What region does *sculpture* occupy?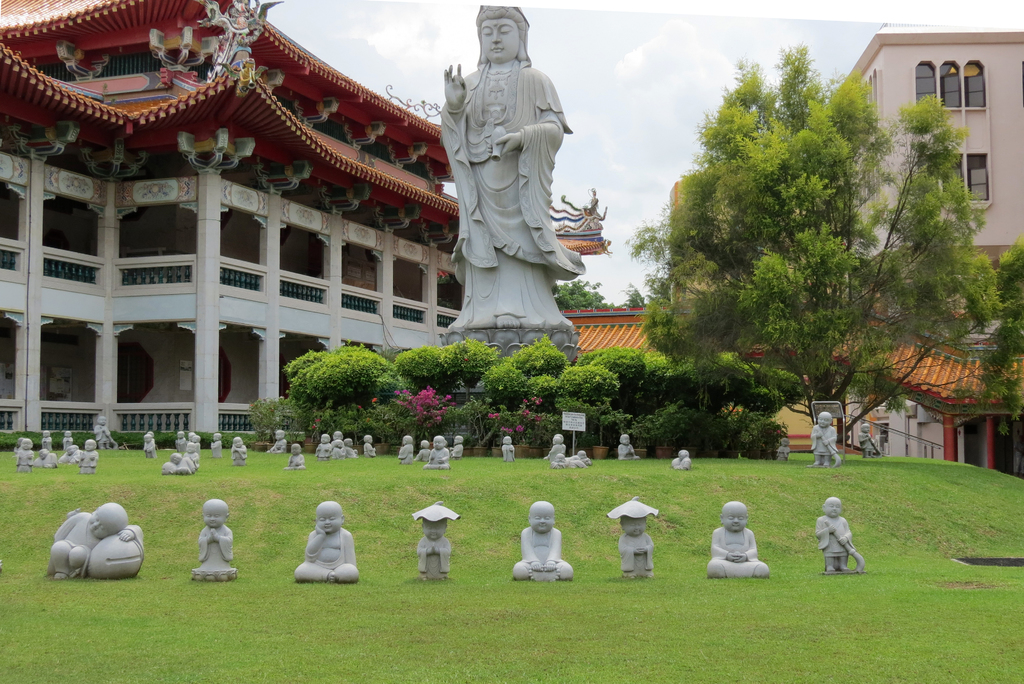
region(605, 495, 660, 580).
